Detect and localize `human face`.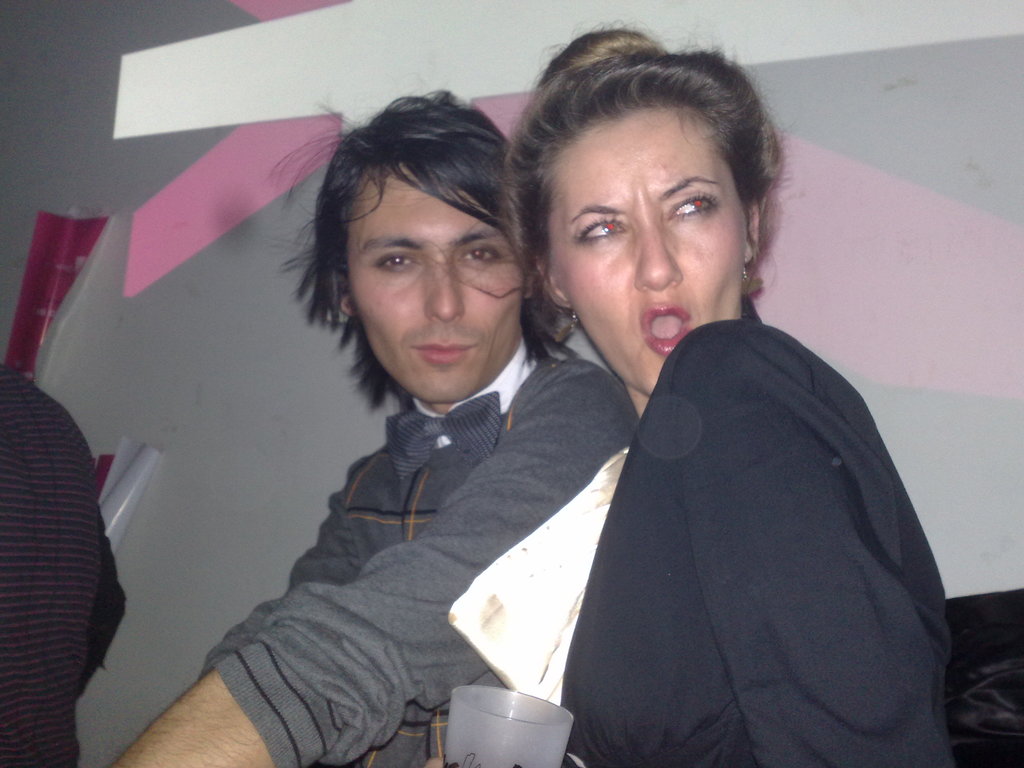
Localized at 332 177 504 387.
